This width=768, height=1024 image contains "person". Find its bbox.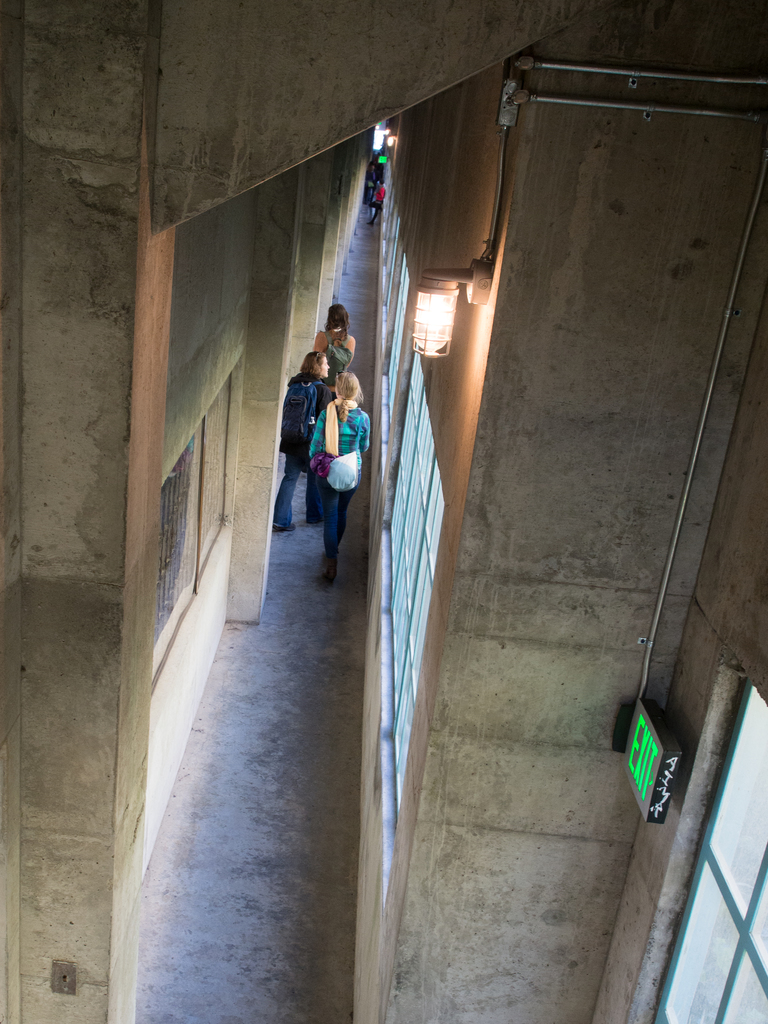
crop(286, 355, 360, 564).
